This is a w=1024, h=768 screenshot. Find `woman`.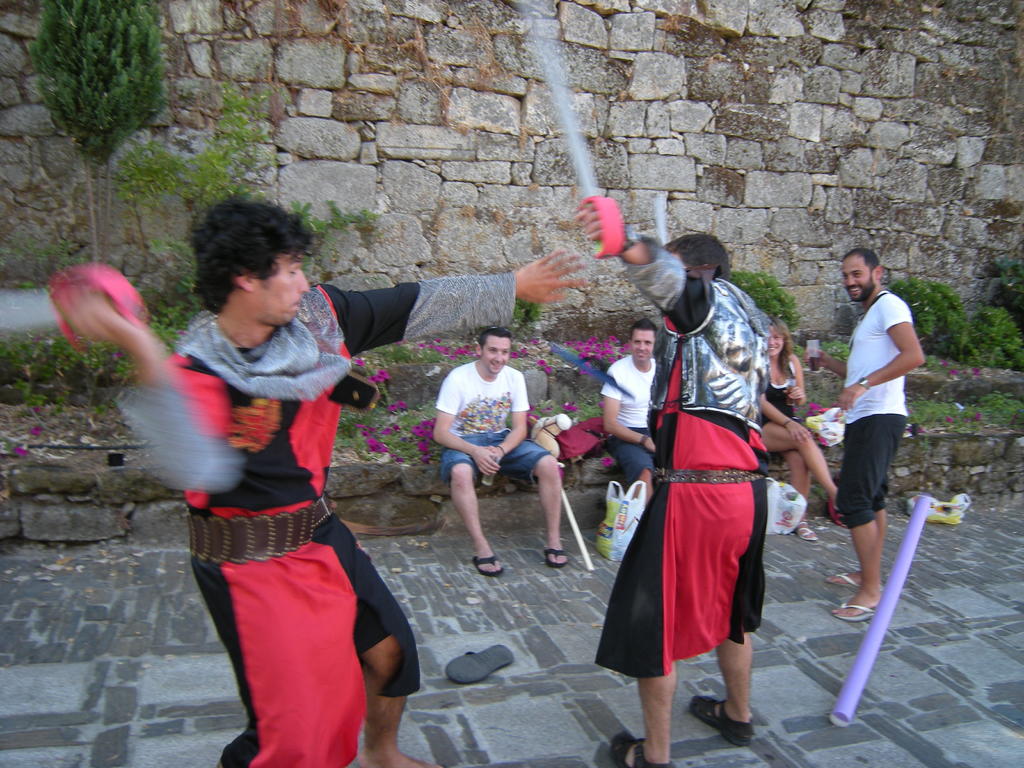
Bounding box: BBox(748, 324, 845, 542).
